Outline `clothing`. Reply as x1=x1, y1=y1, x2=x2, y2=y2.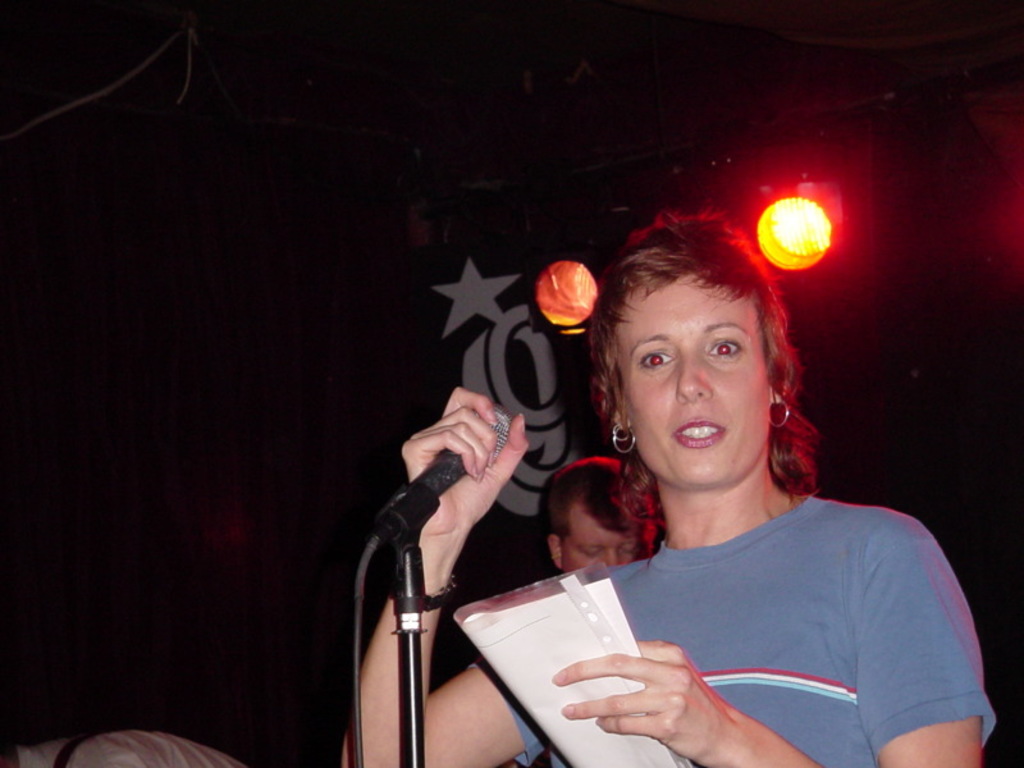
x1=490, y1=440, x2=988, y2=763.
